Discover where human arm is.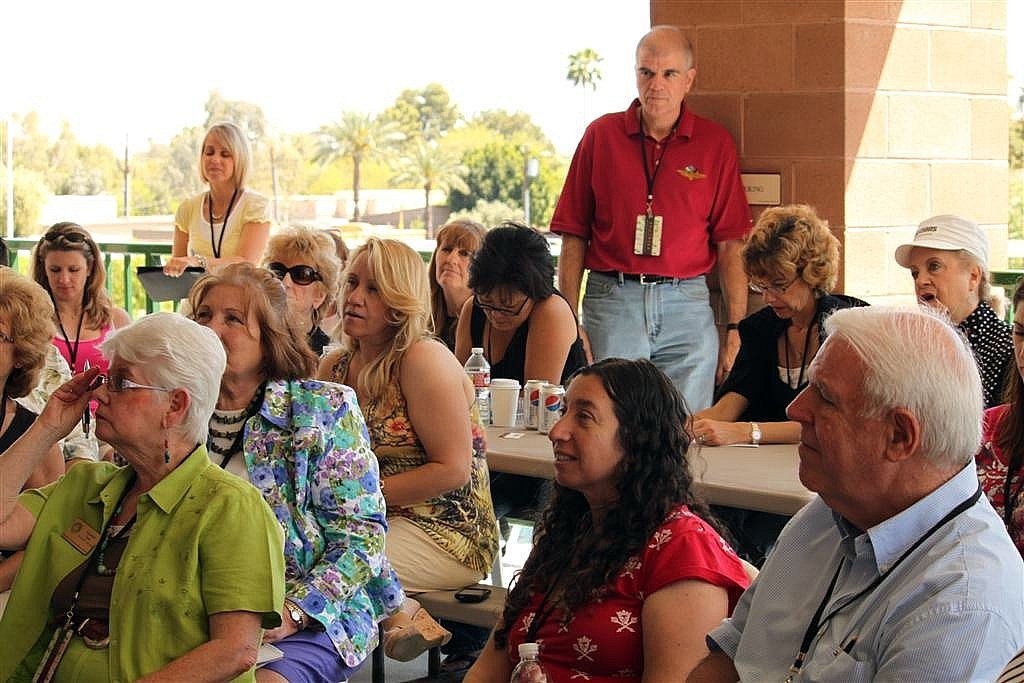
Discovered at <box>454,291,474,361</box>.
